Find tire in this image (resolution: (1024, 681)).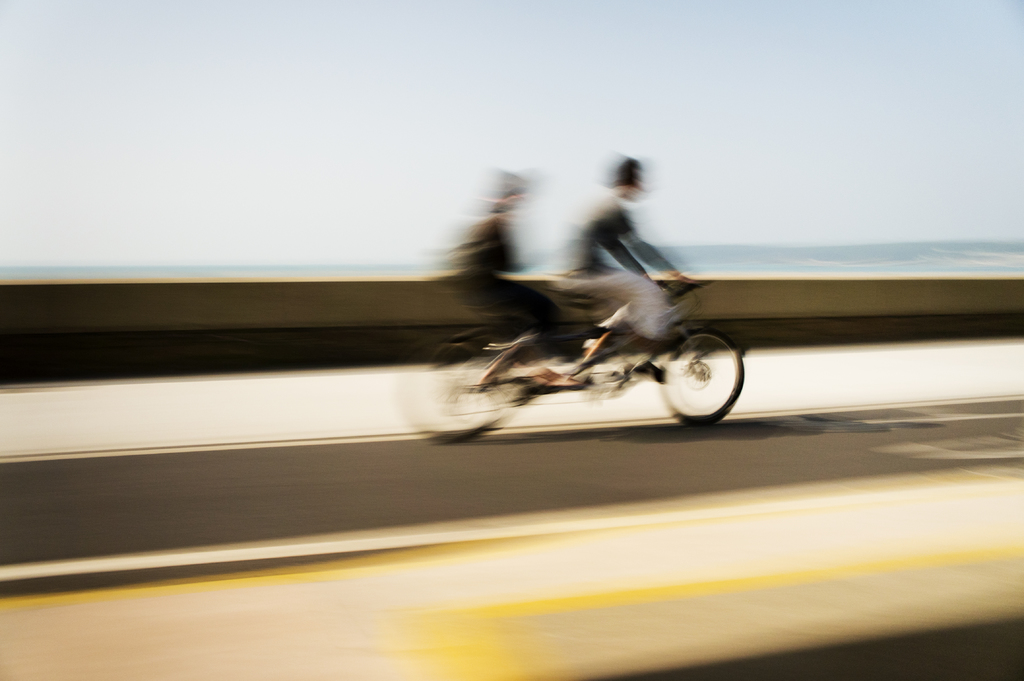
{"left": 444, "top": 327, "right": 527, "bottom": 438}.
